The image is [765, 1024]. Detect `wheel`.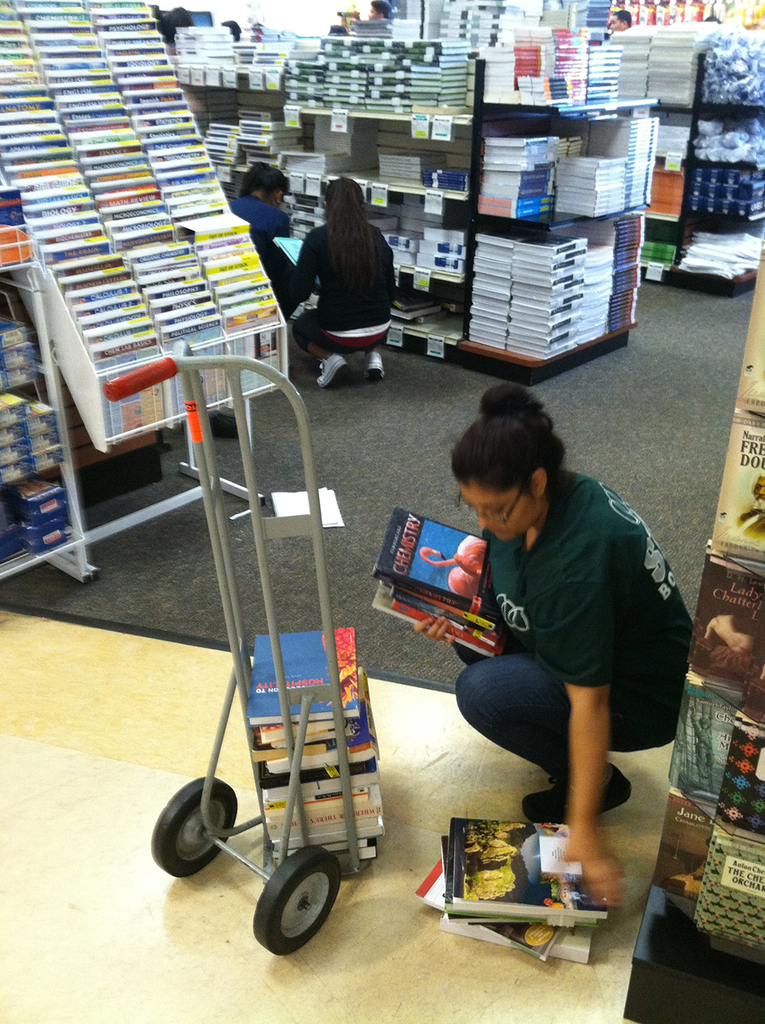
Detection: [left=149, top=779, right=238, bottom=878].
